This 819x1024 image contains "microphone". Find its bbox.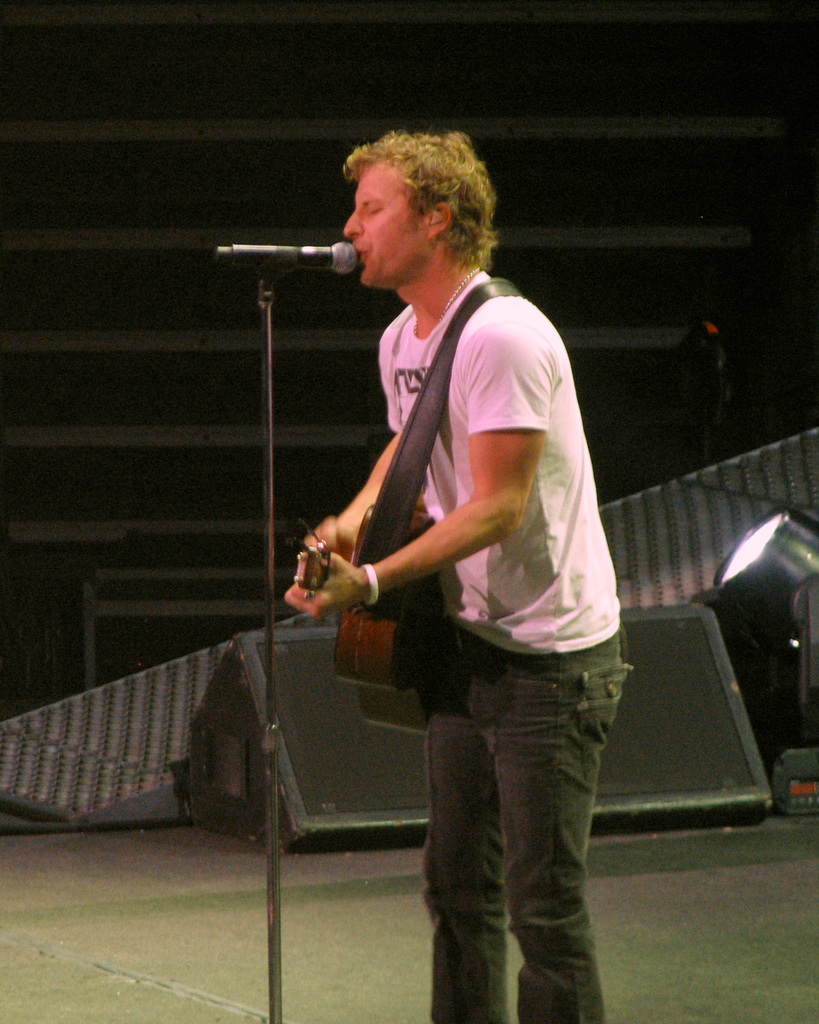
locate(214, 218, 364, 279).
